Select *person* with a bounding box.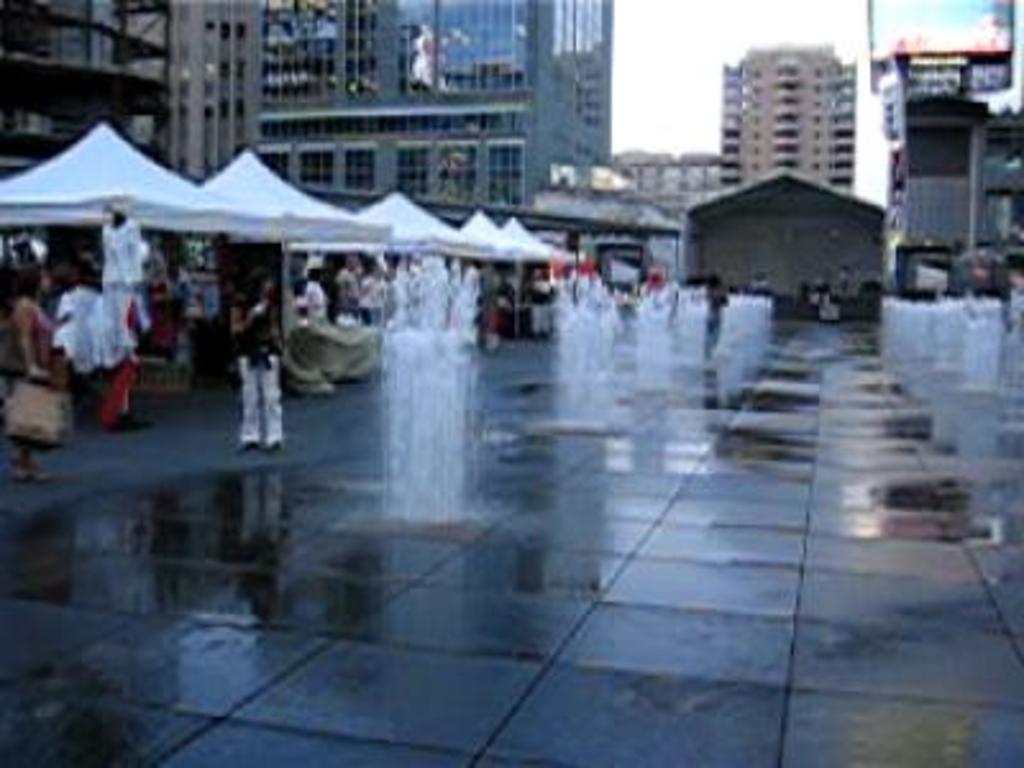
box(233, 279, 279, 445).
